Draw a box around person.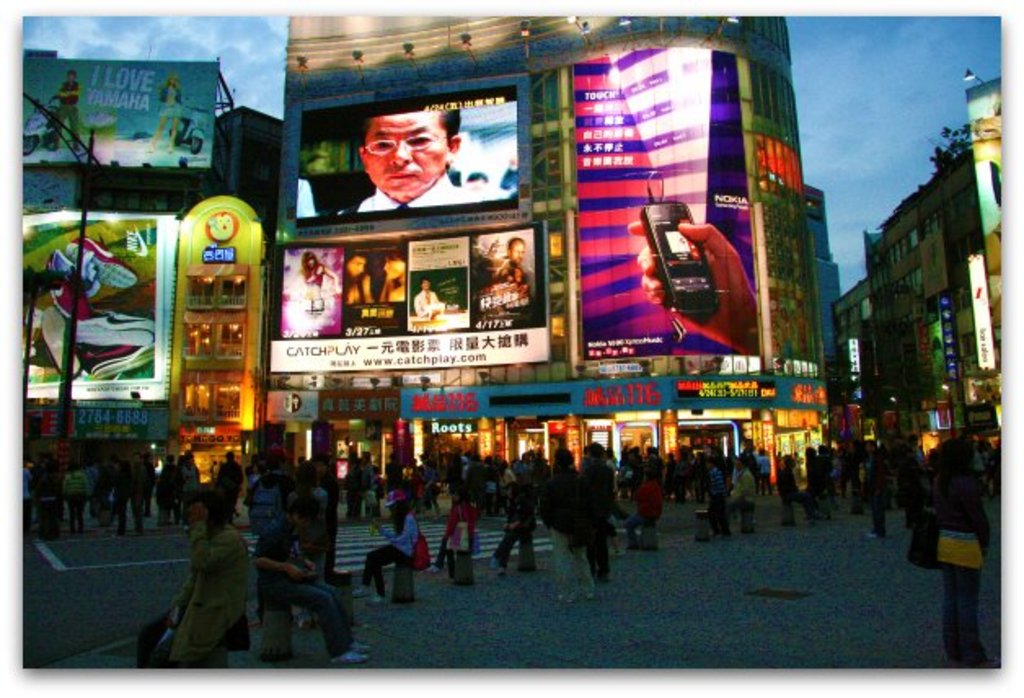
[352, 491, 419, 610].
